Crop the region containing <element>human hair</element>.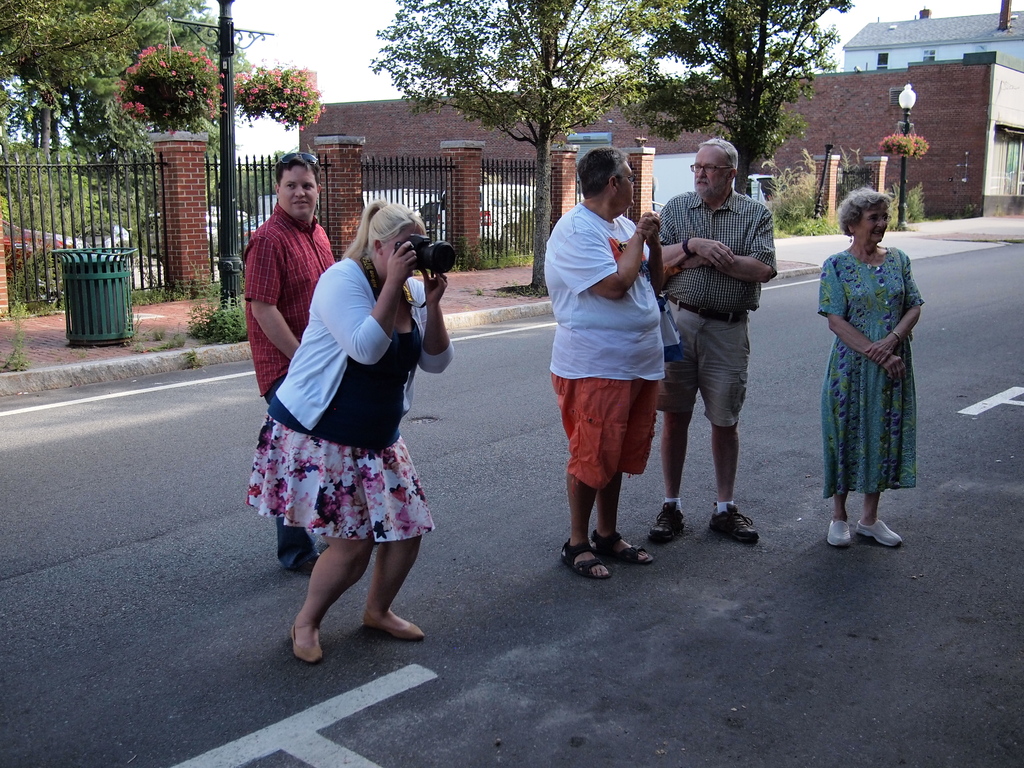
Crop region: [left=338, top=188, right=421, bottom=265].
